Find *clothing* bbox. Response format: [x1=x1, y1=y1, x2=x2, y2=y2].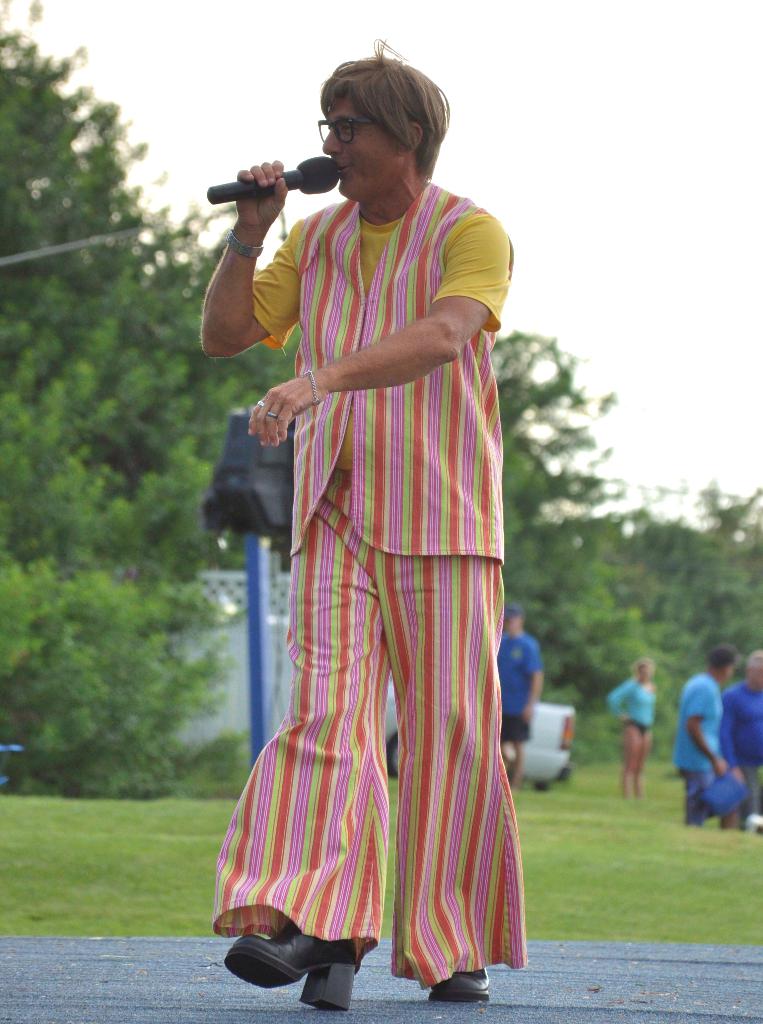
[x1=496, y1=629, x2=540, y2=745].
